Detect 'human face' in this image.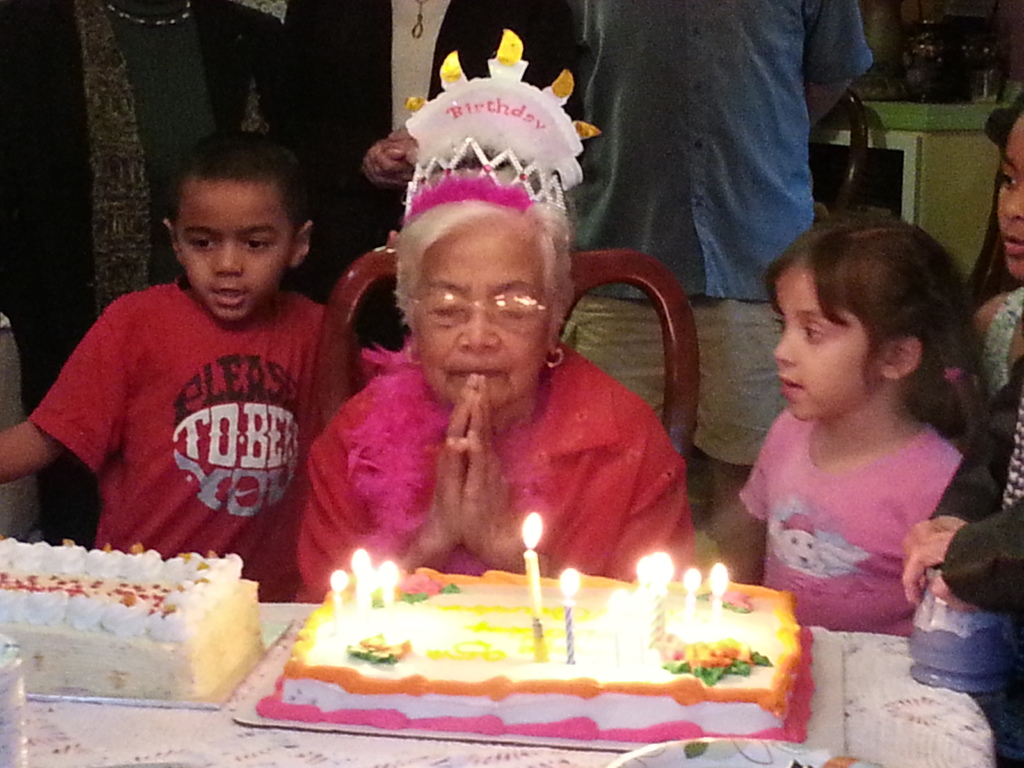
Detection: region(996, 116, 1023, 275).
